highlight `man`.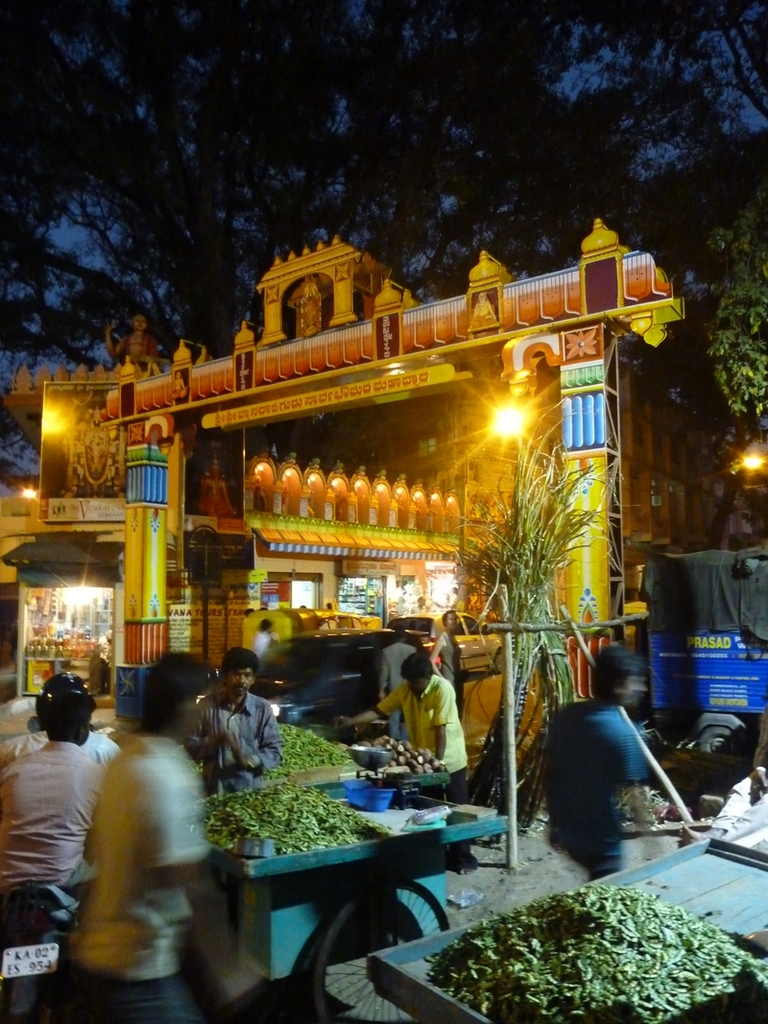
Highlighted region: [x1=507, y1=645, x2=656, y2=889].
